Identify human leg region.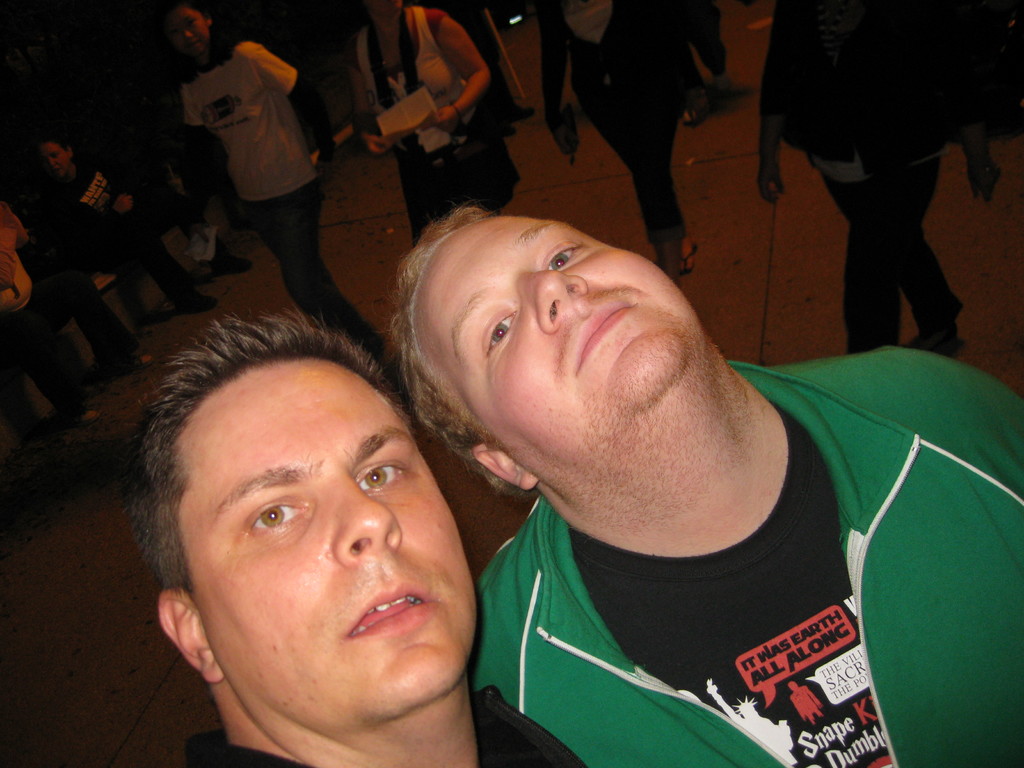
Region: (35, 277, 156, 376).
